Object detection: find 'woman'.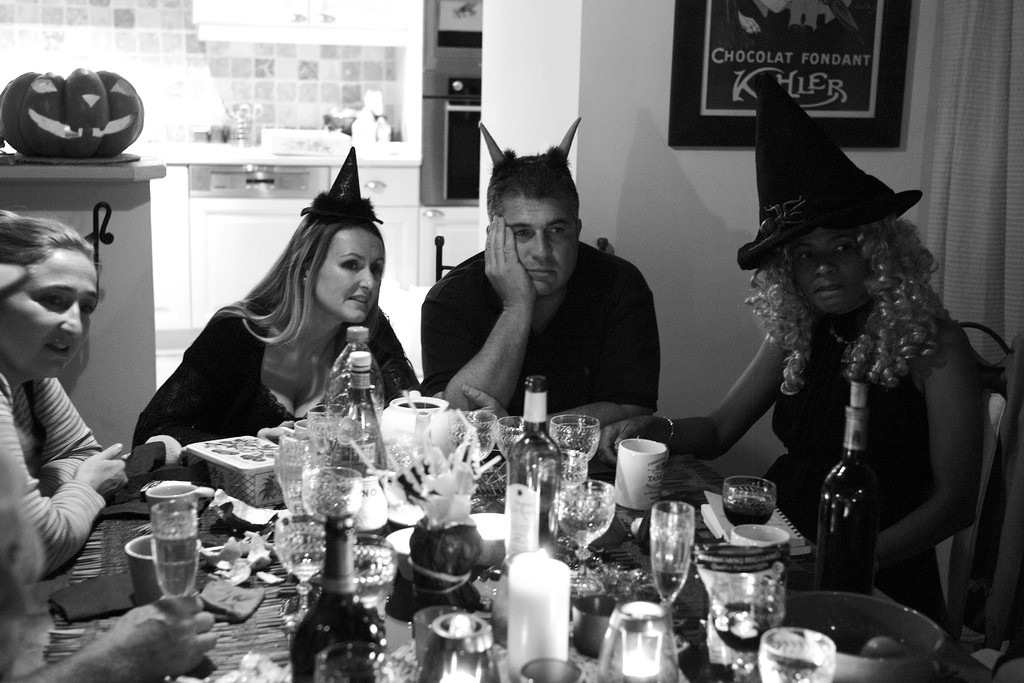
[x1=0, y1=206, x2=134, y2=595].
